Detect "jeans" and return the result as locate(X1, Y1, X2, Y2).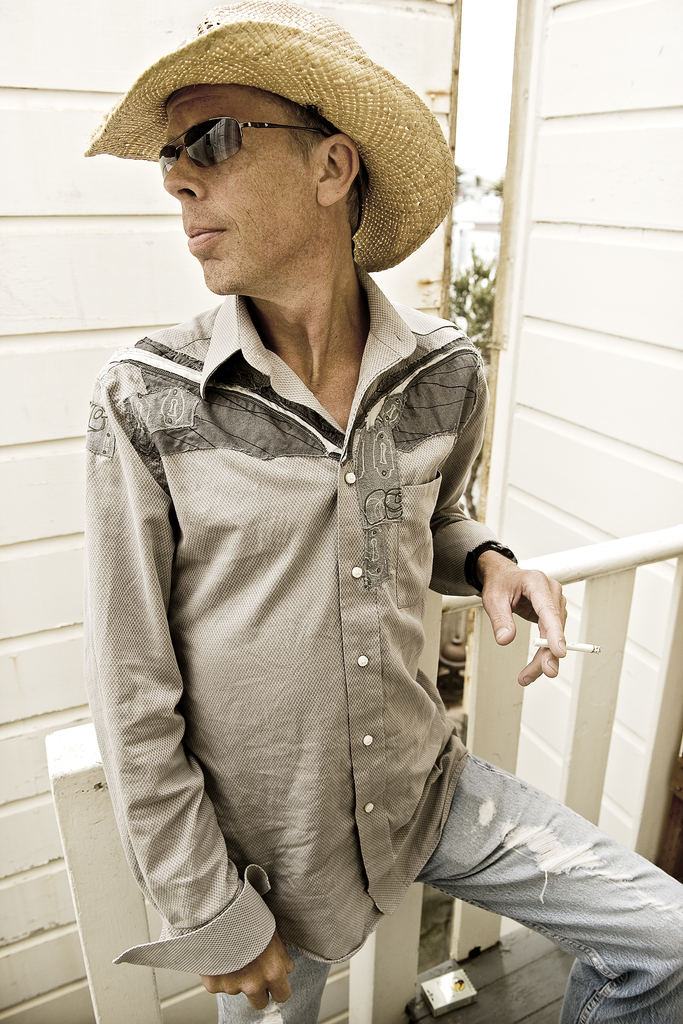
locate(192, 684, 634, 1014).
